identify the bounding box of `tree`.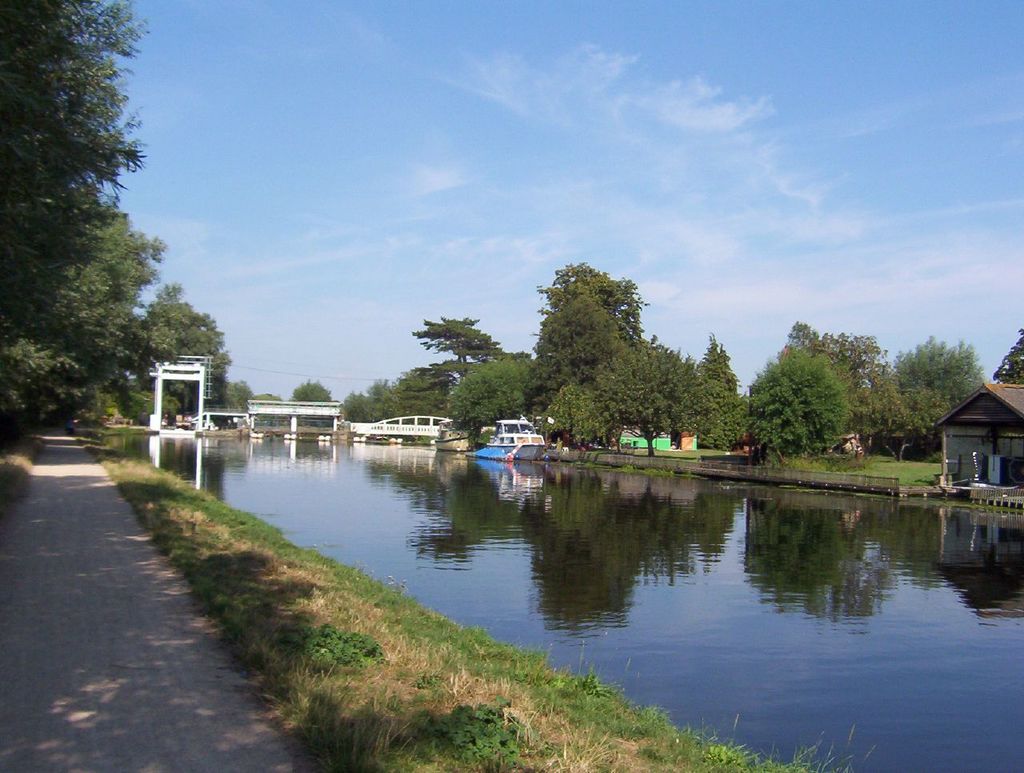
[left=2, top=134, right=169, bottom=431].
